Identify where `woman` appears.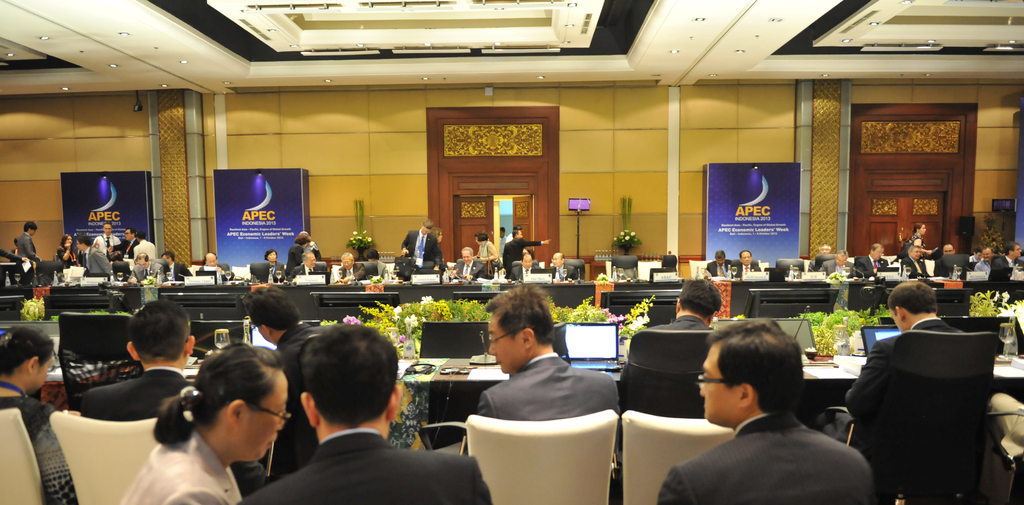
Appears at [166, 344, 294, 501].
